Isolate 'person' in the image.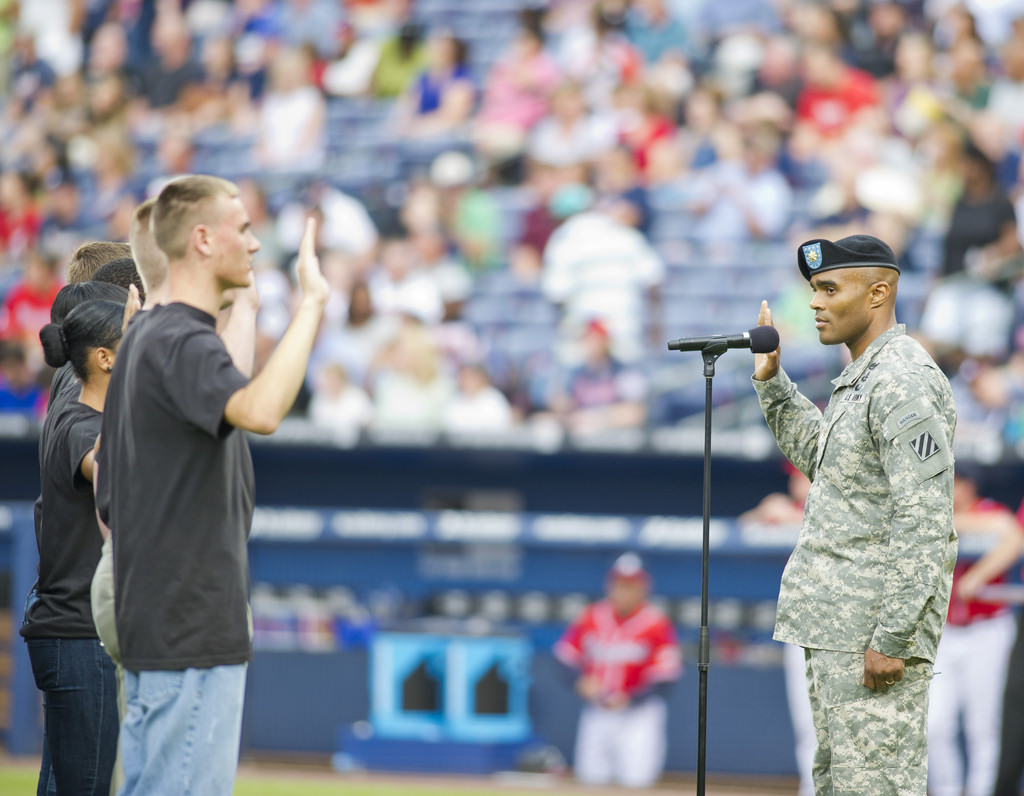
Isolated region: [left=917, top=489, right=1016, bottom=795].
